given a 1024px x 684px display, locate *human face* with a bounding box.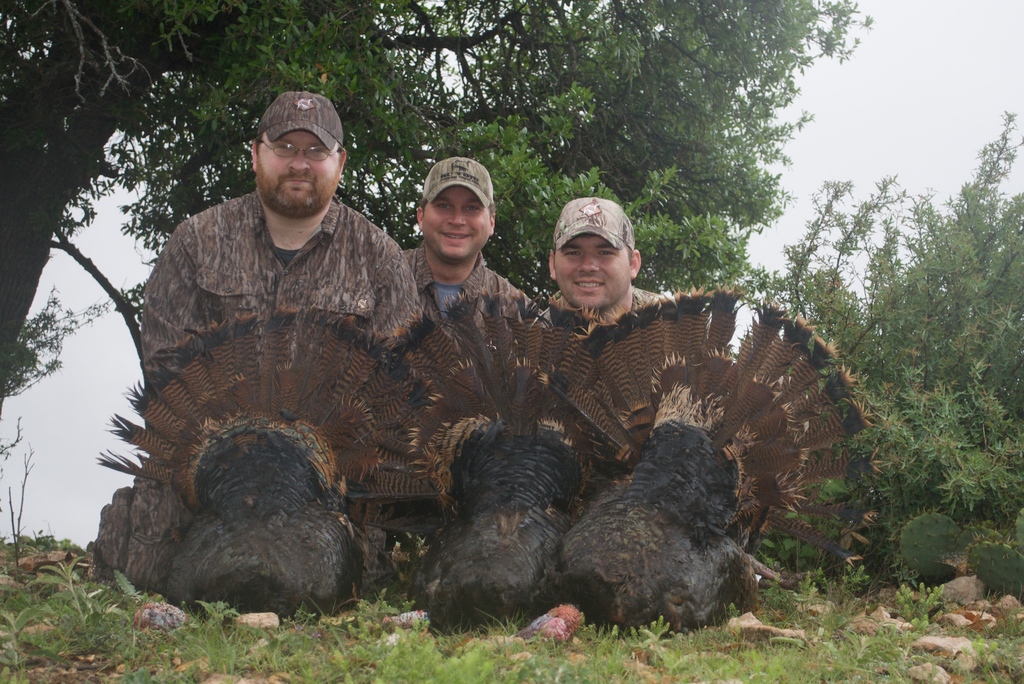
Located: [left=558, top=231, right=628, bottom=302].
